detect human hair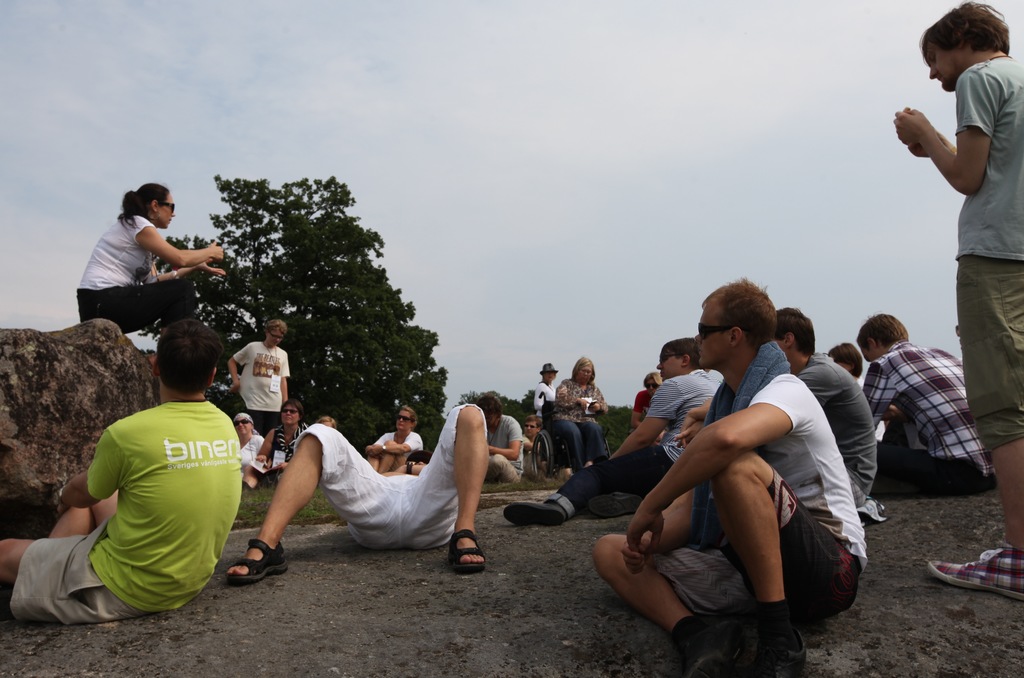
BBox(855, 312, 913, 349)
